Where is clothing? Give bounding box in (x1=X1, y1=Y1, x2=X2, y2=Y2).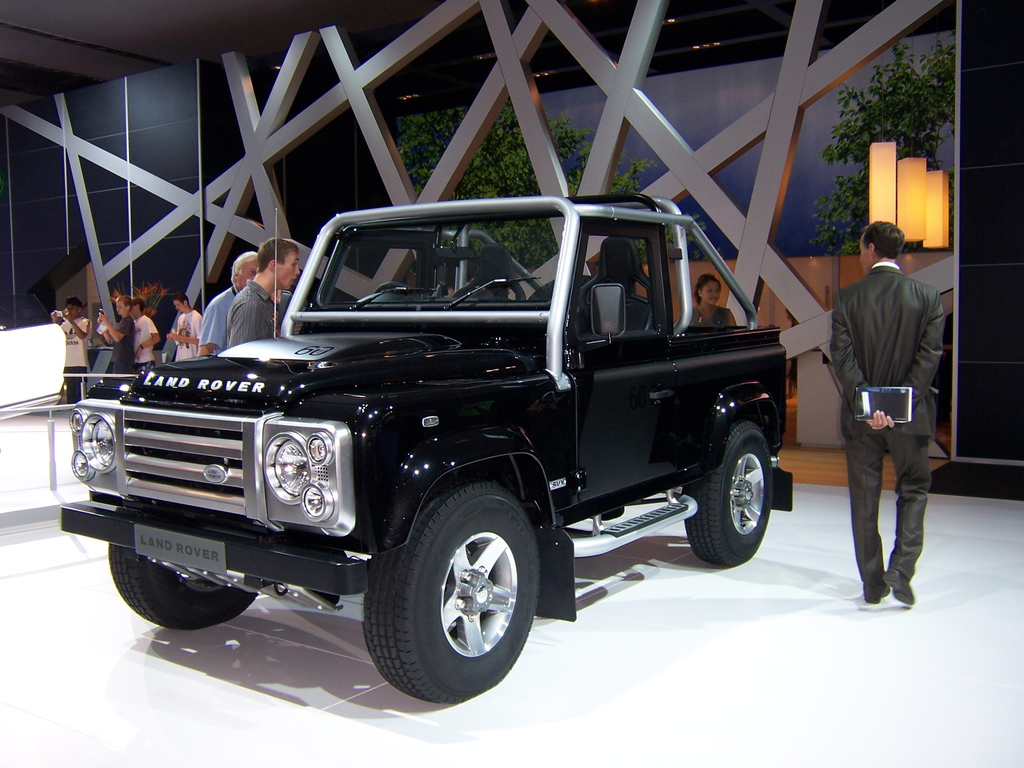
(x1=822, y1=214, x2=950, y2=601).
